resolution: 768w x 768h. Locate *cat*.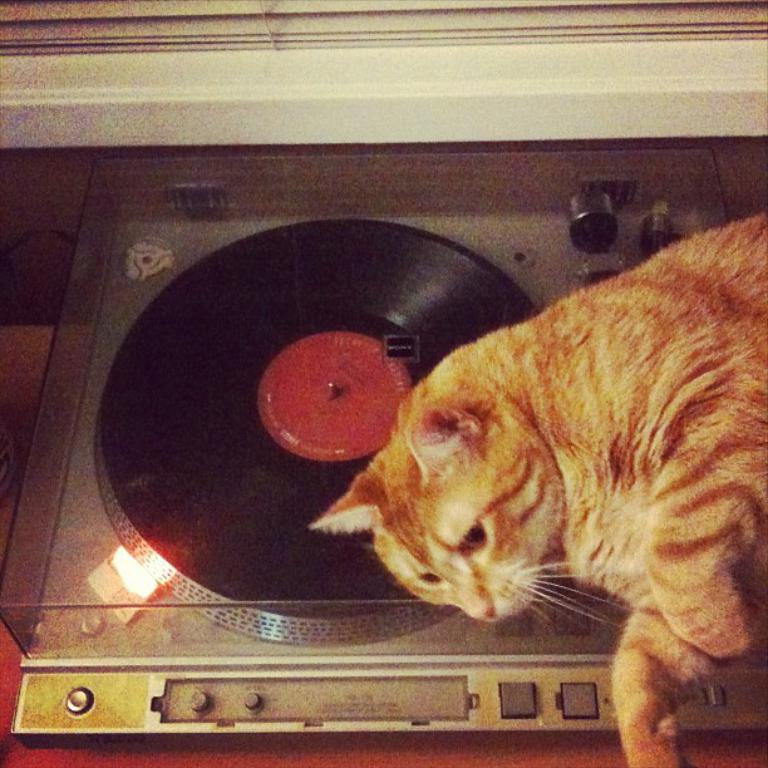
<bbox>310, 208, 767, 767</bbox>.
